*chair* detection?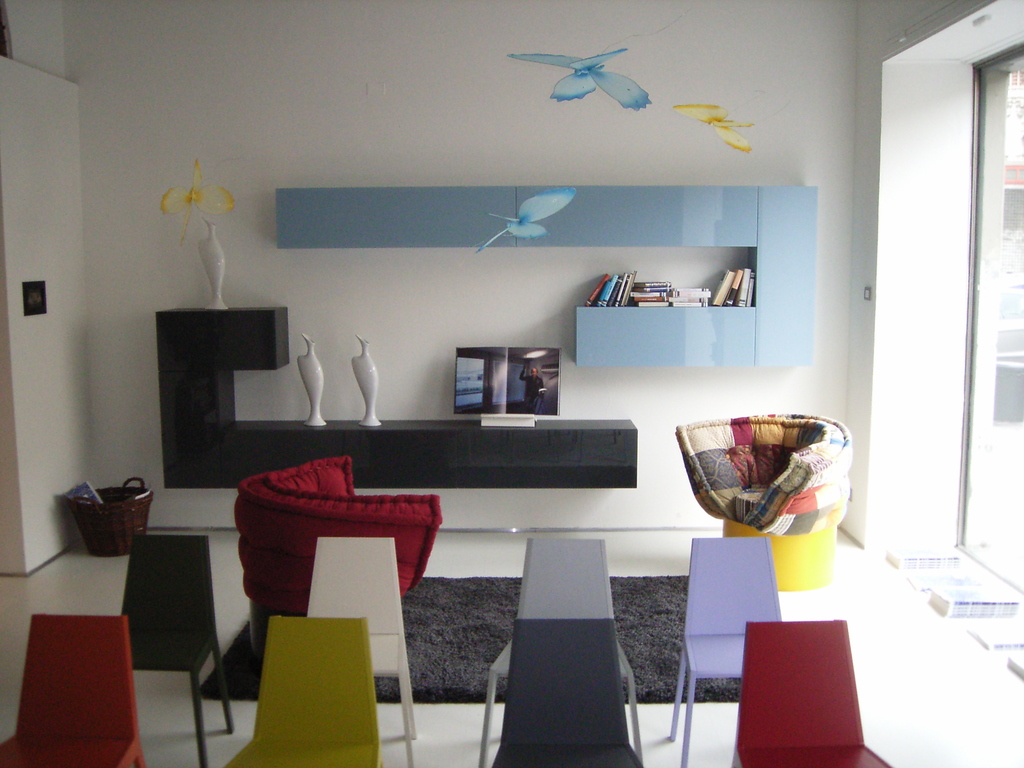
(left=0, top=614, right=148, bottom=767)
